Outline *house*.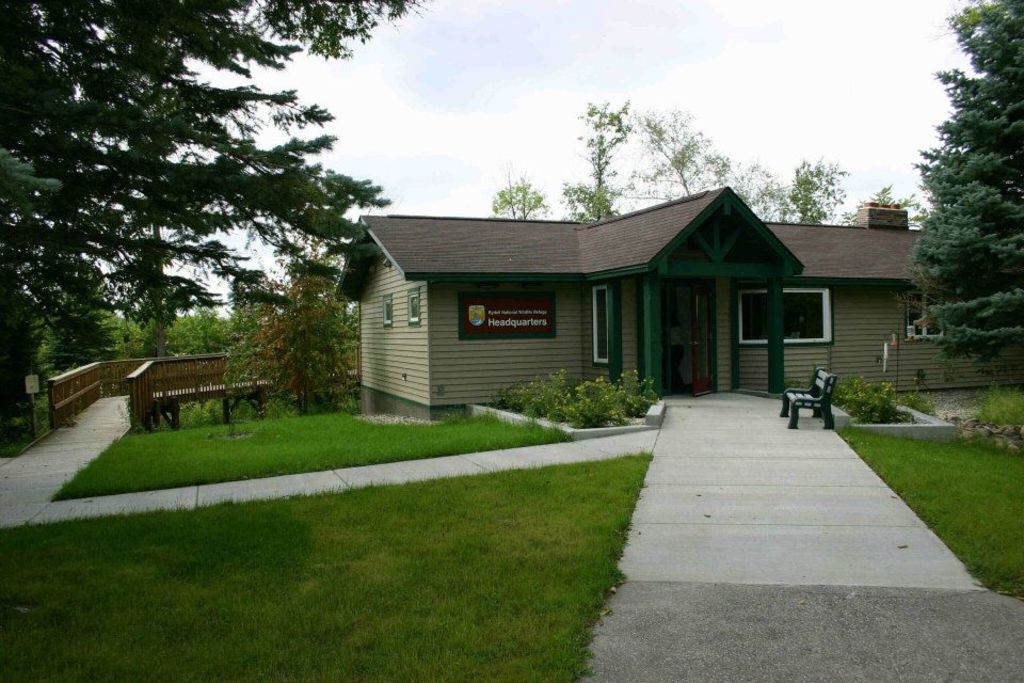
Outline: {"left": 334, "top": 168, "right": 947, "bottom": 418}.
